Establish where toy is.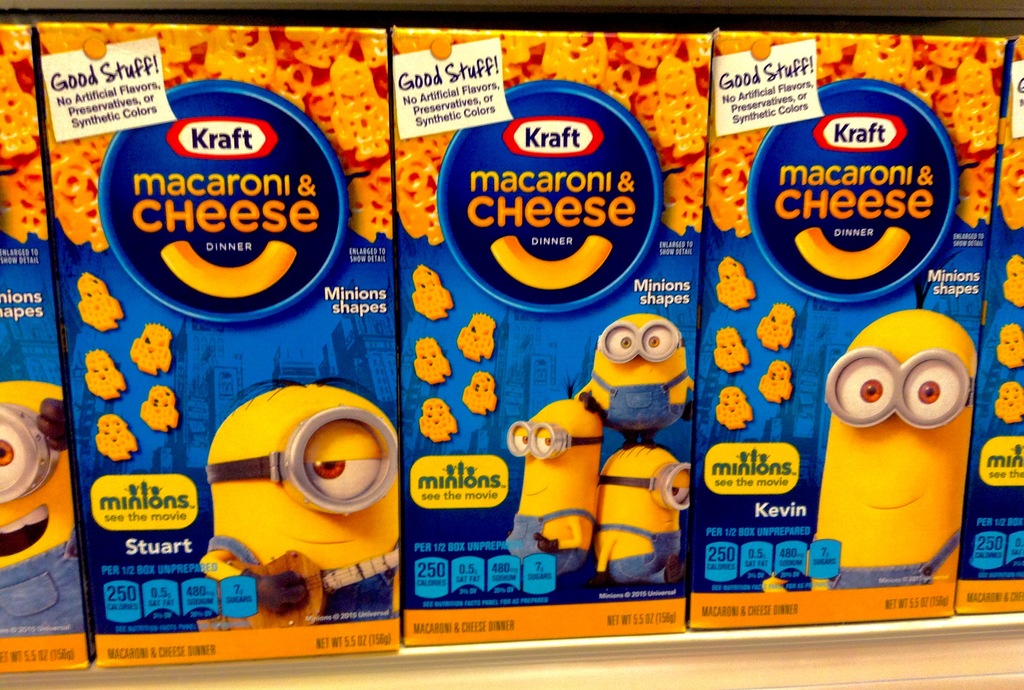
Established at [left=460, top=313, right=491, bottom=362].
